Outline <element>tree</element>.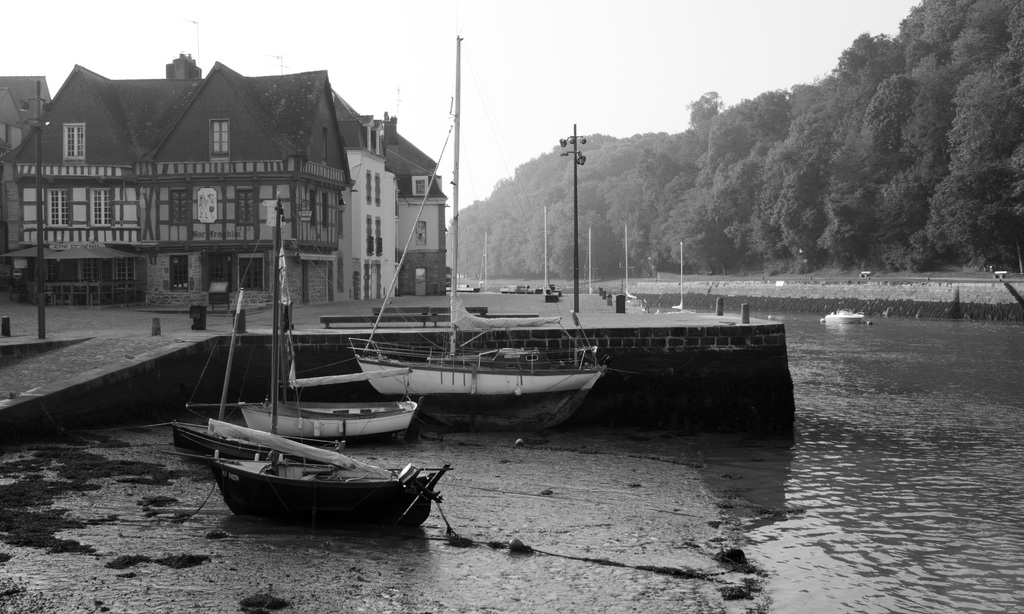
Outline: bbox=(931, 3, 1023, 278).
